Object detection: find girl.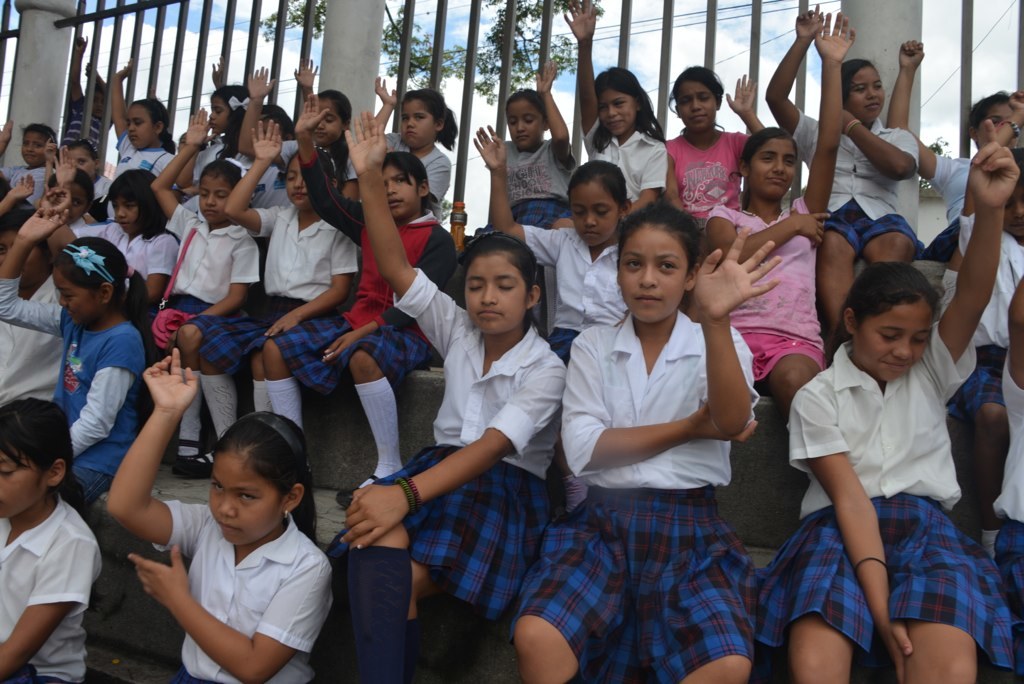
crop(652, 52, 771, 225).
